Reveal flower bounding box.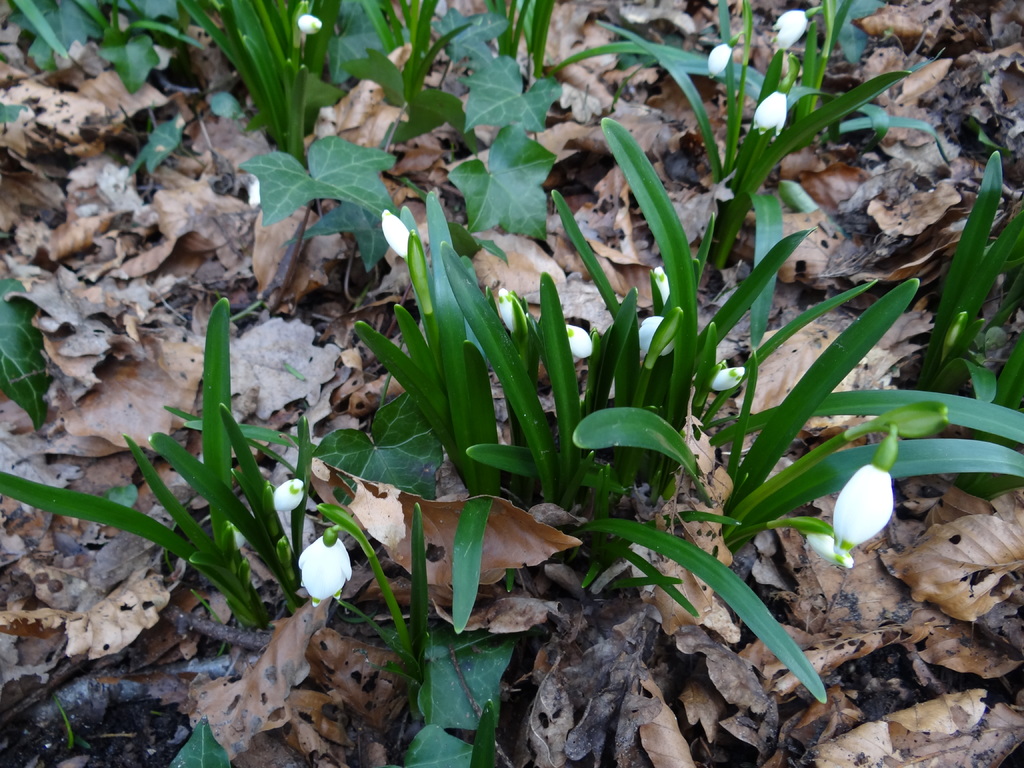
Revealed: [826,465,910,555].
